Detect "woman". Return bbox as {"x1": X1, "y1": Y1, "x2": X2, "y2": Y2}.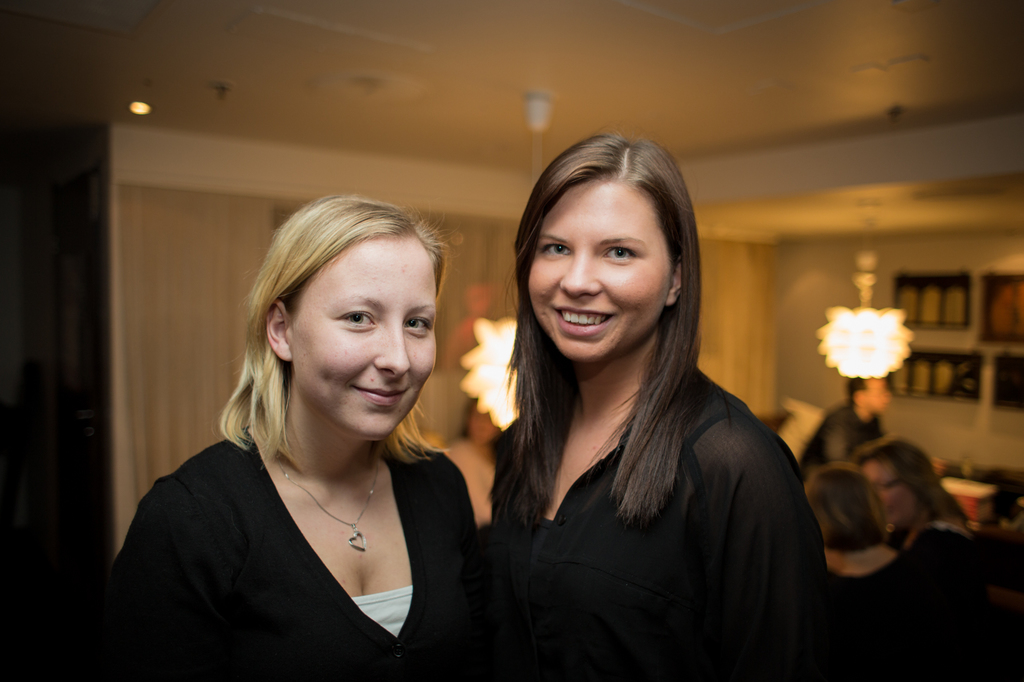
{"x1": 101, "y1": 195, "x2": 479, "y2": 681}.
